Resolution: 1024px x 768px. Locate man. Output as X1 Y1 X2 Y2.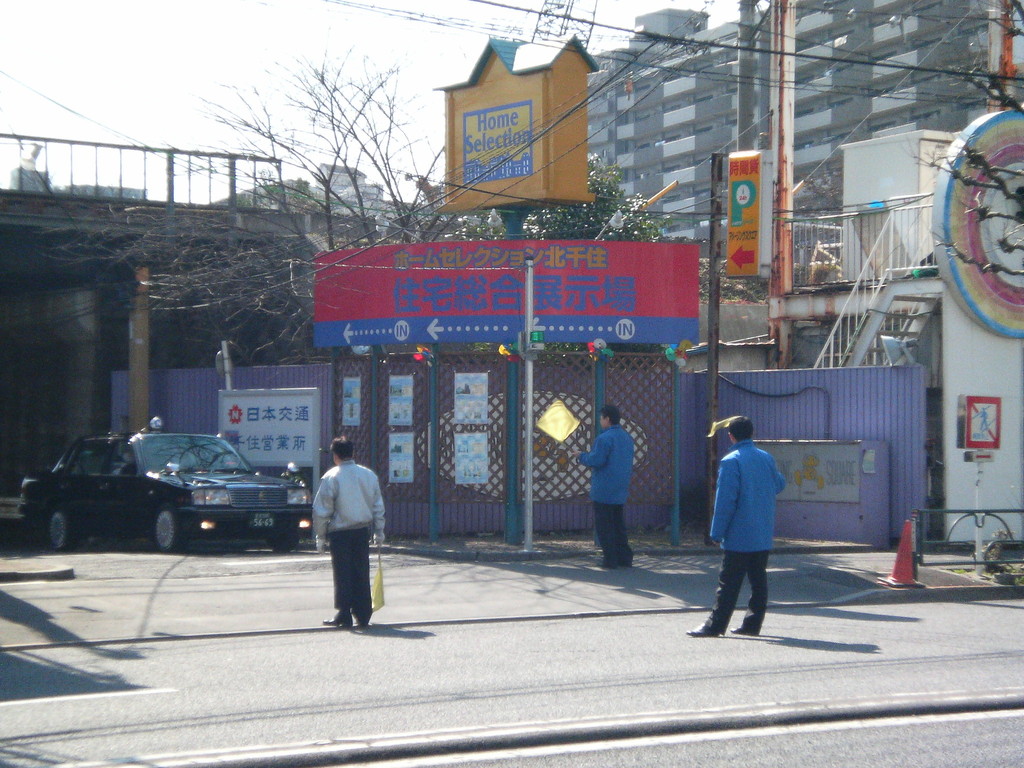
569 404 634 569.
